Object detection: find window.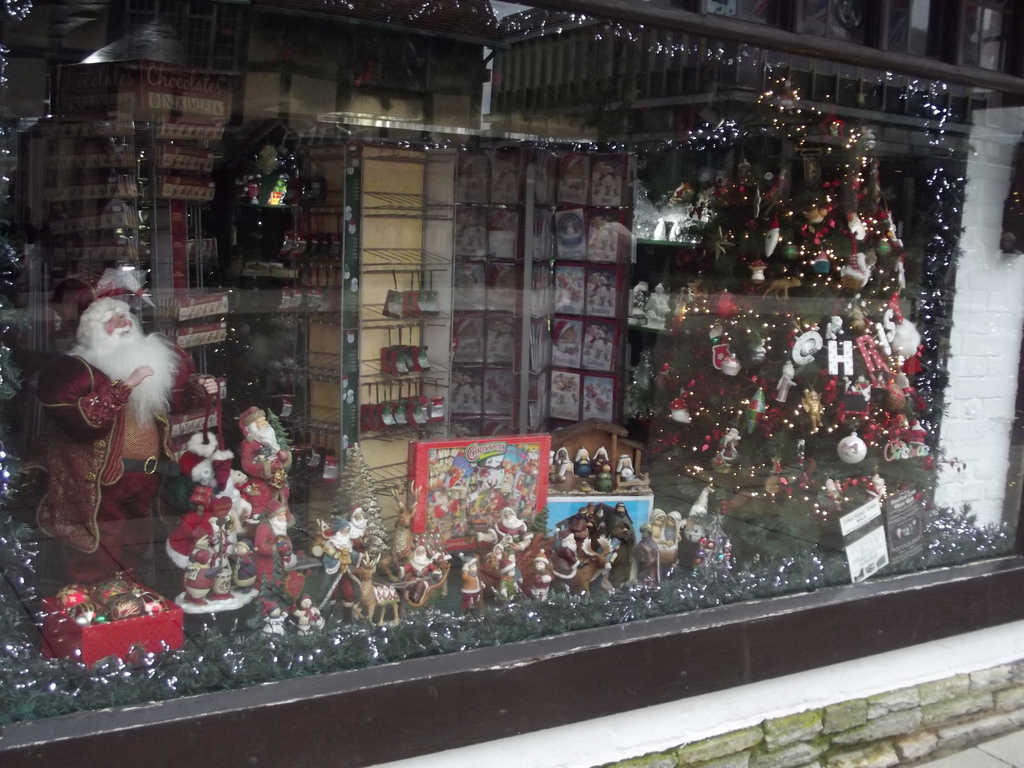
<box>739,0,779,26</box>.
